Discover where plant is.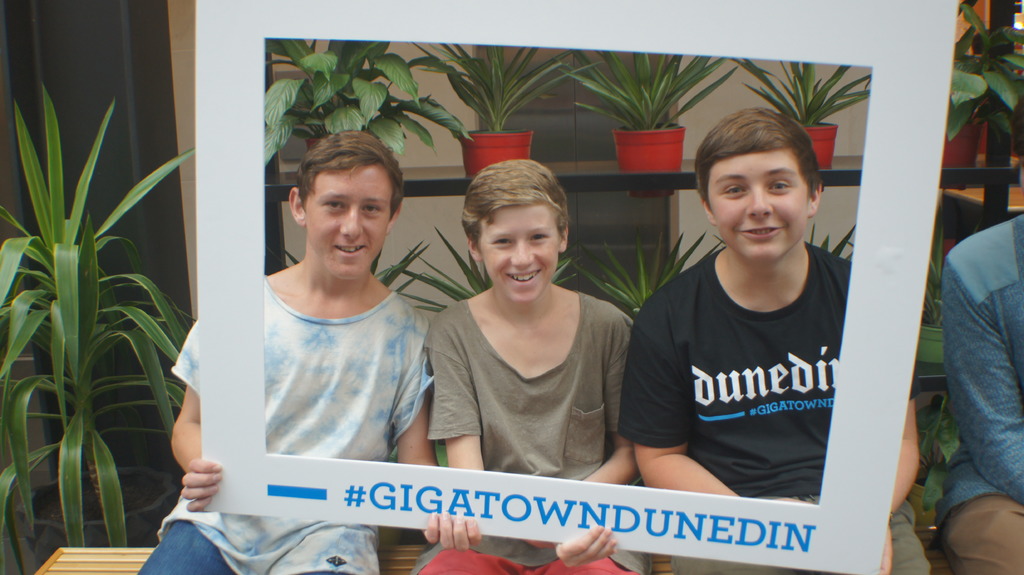
Discovered at <region>404, 40, 604, 132</region>.
